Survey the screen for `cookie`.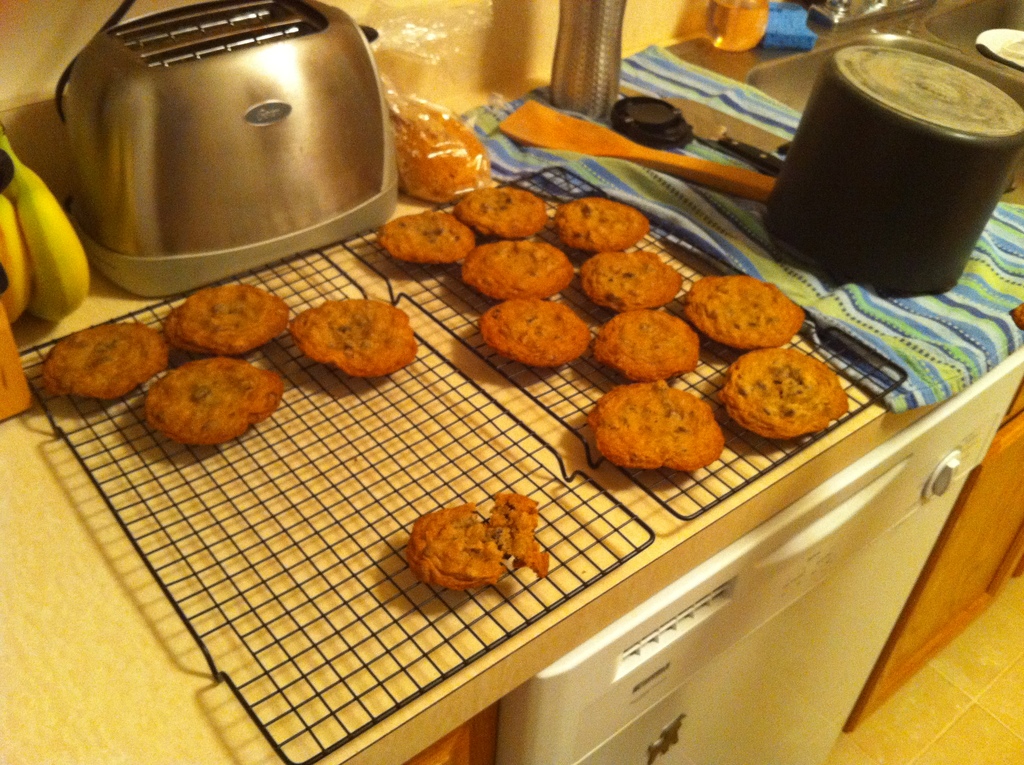
Survey found: pyautogui.locateOnScreen(408, 488, 552, 593).
